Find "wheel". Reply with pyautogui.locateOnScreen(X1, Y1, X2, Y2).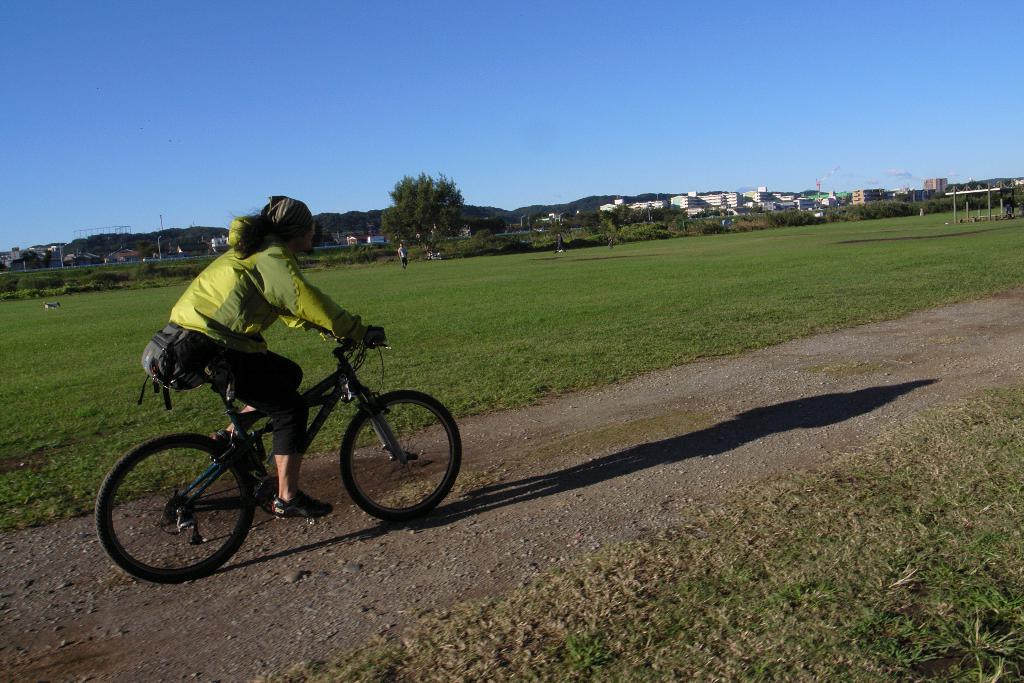
pyautogui.locateOnScreen(102, 440, 255, 583).
